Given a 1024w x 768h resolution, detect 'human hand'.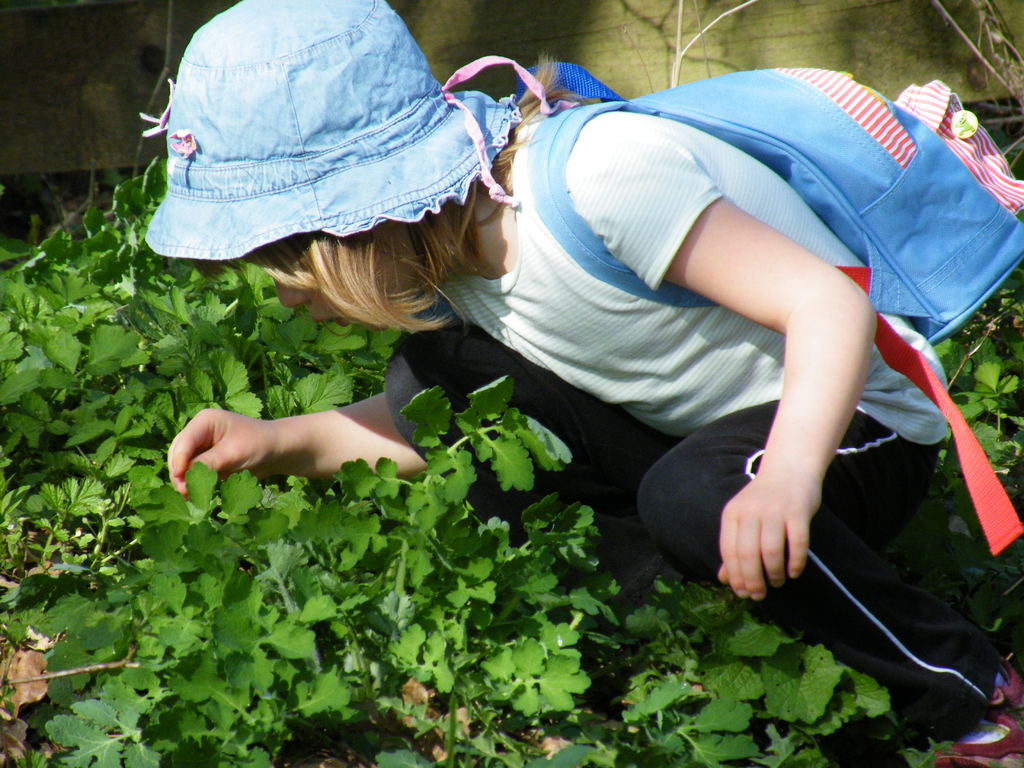
(x1=164, y1=403, x2=277, y2=498).
